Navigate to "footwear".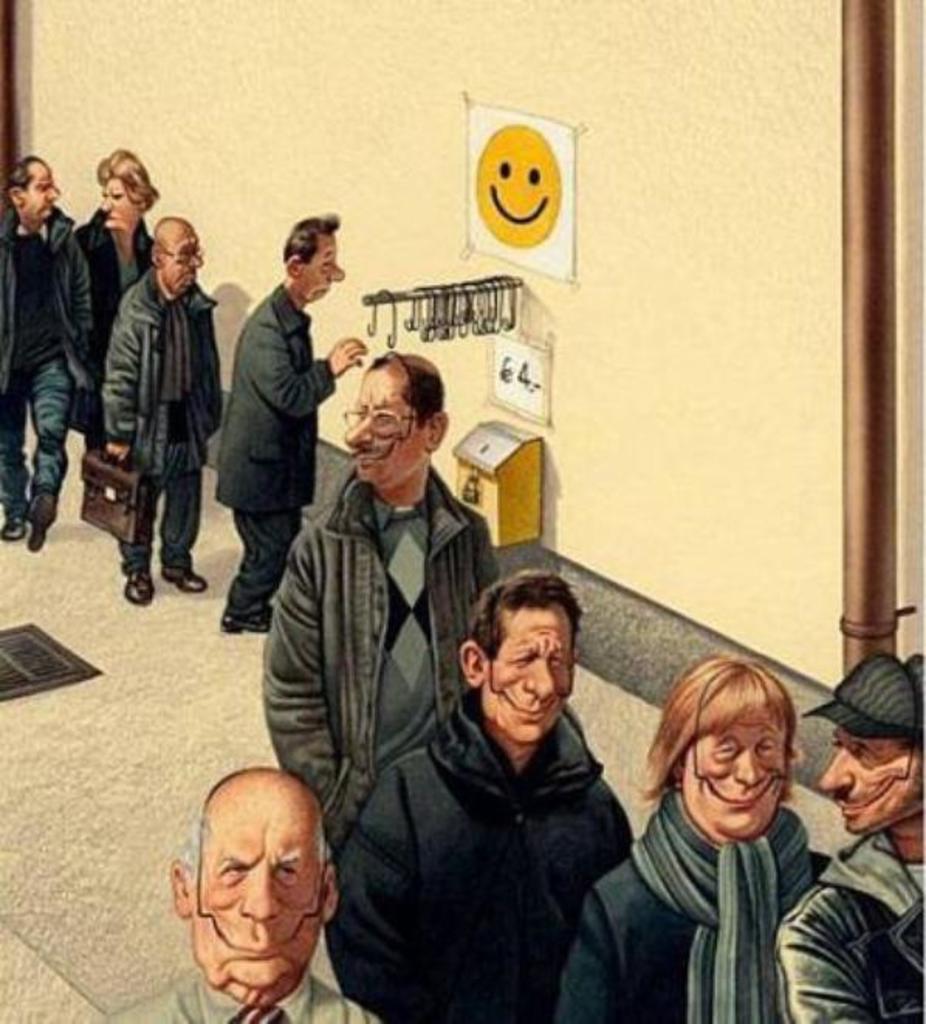
Navigation target: [212, 612, 273, 634].
